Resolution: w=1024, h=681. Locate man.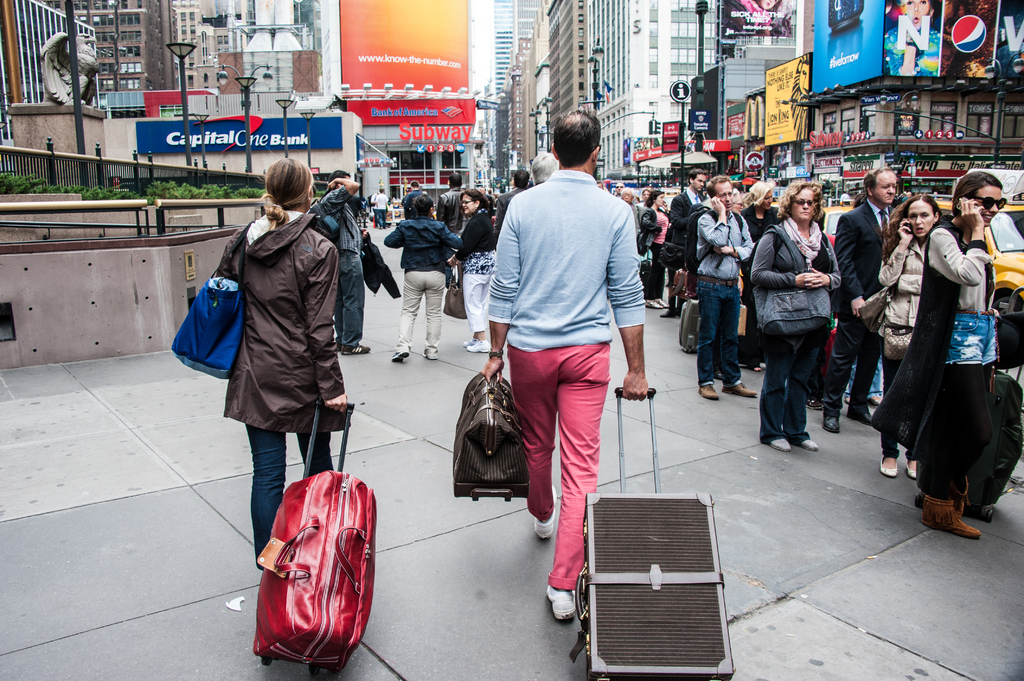
Rect(692, 174, 755, 401).
